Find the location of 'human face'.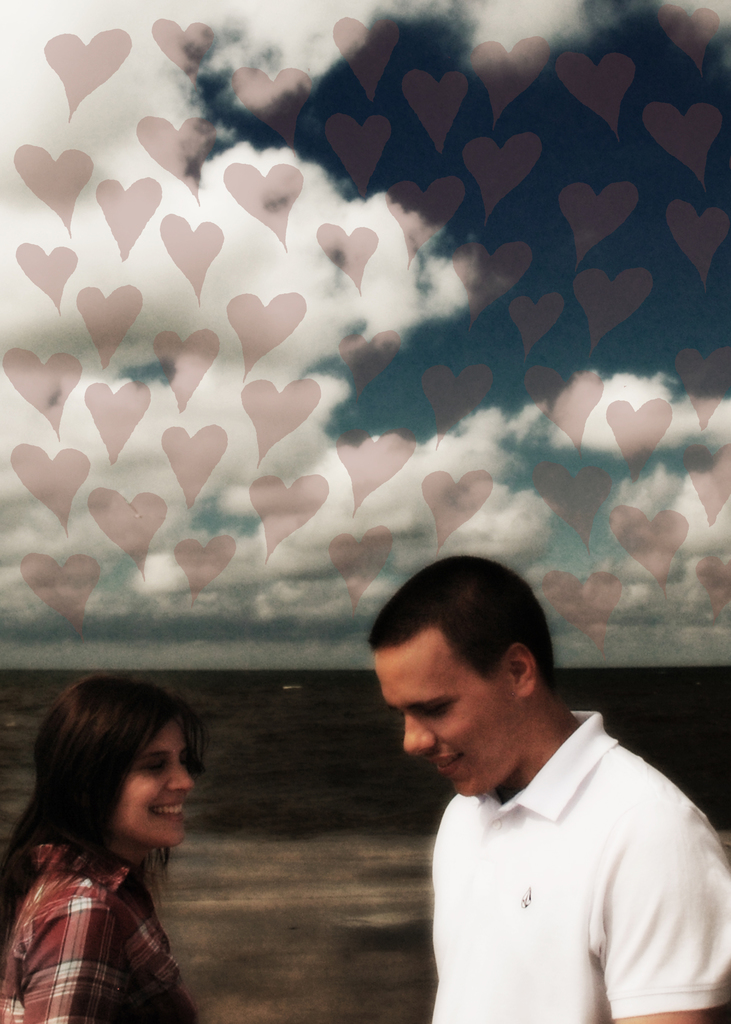
Location: [111, 720, 186, 844].
